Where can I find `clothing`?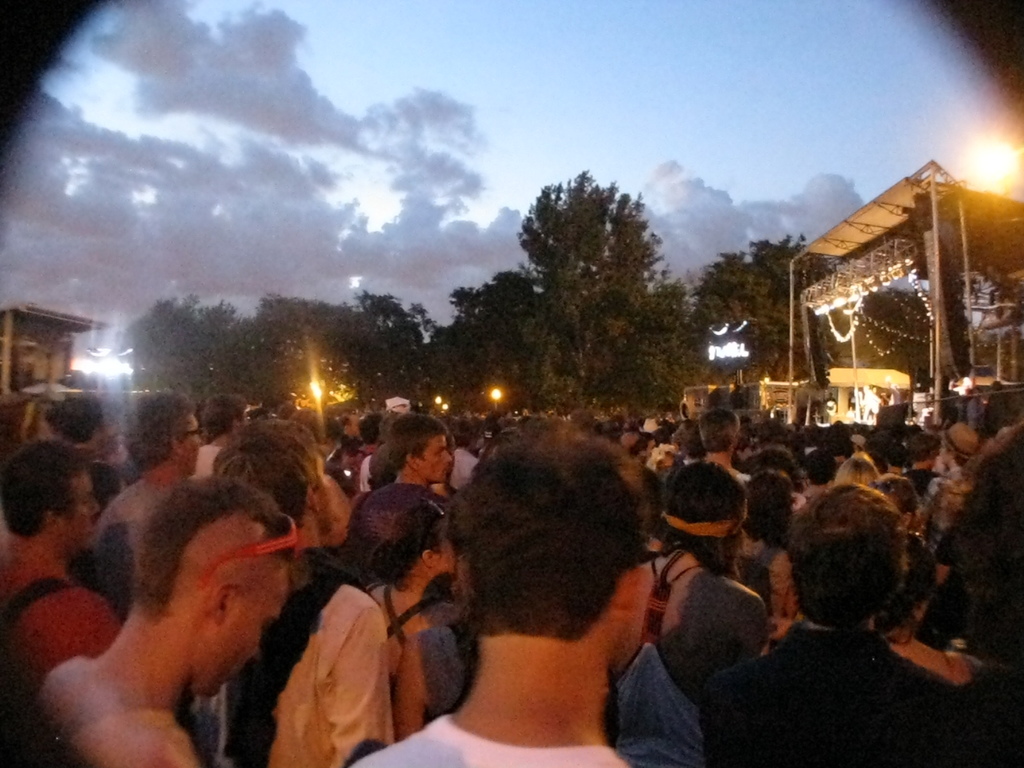
You can find it at (80, 476, 169, 604).
